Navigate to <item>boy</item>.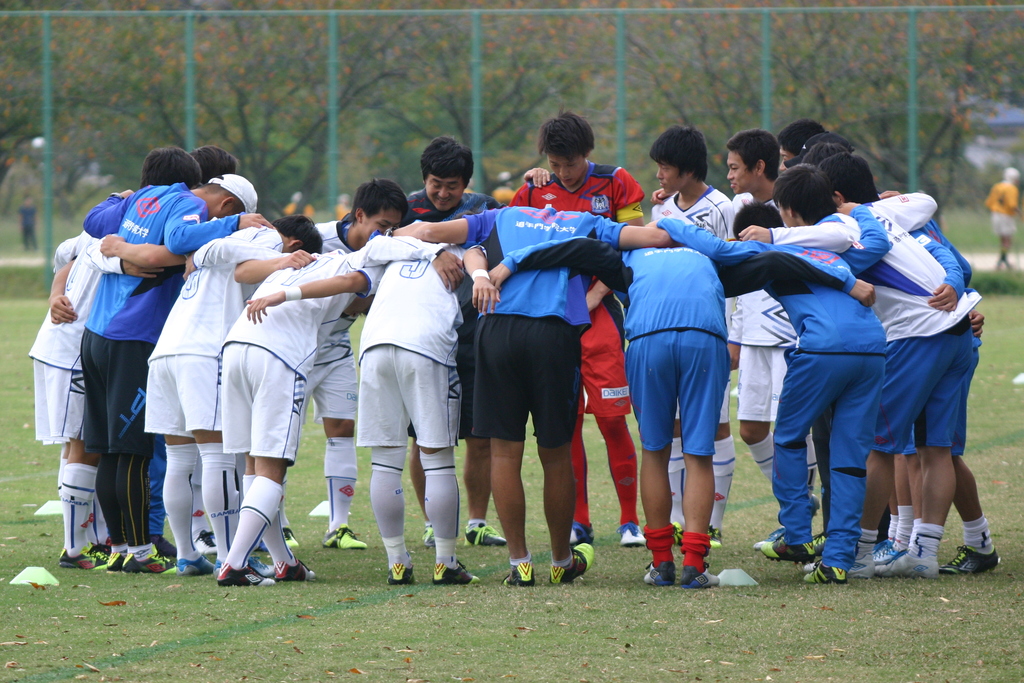
Navigation target: Rect(377, 140, 551, 541).
